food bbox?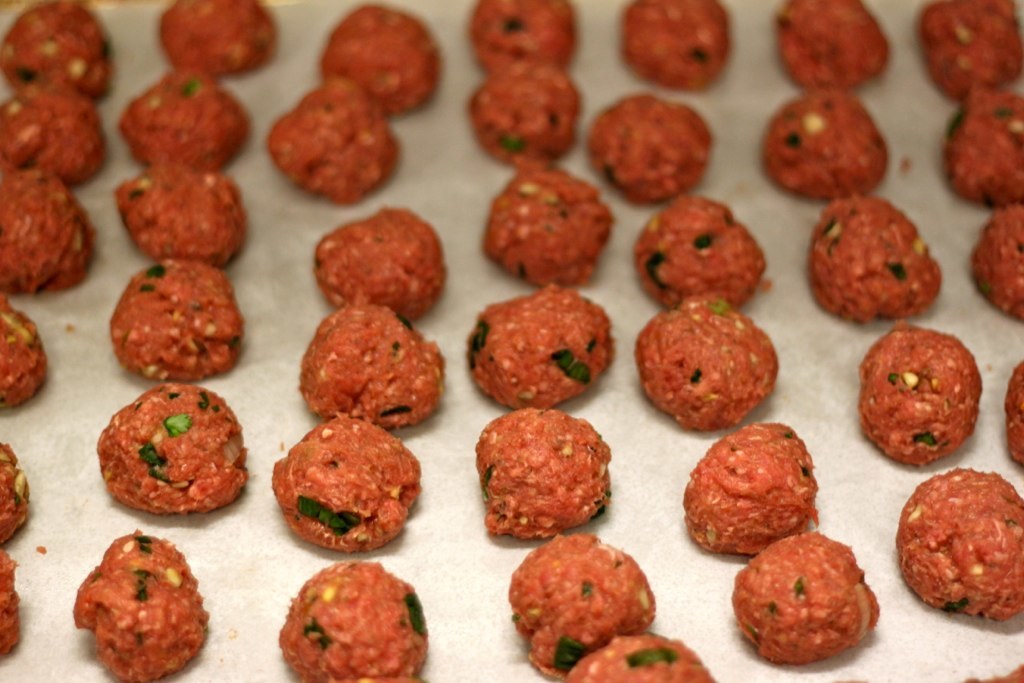
{"x1": 801, "y1": 192, "x2": 940, "y2": 326}
